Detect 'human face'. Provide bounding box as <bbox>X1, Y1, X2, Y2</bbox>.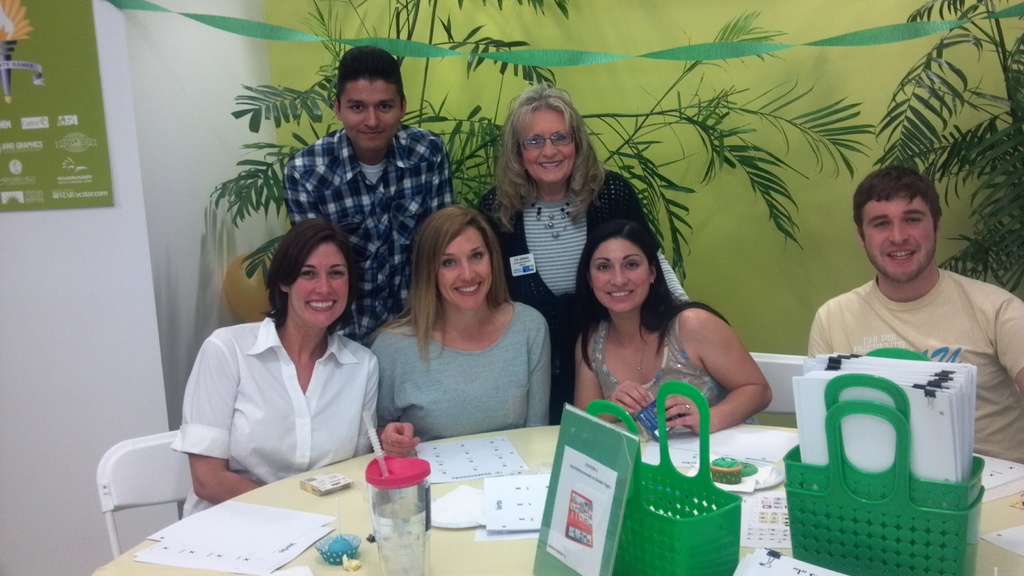
<bbox>588, 237, 651, 310</bbox>.
